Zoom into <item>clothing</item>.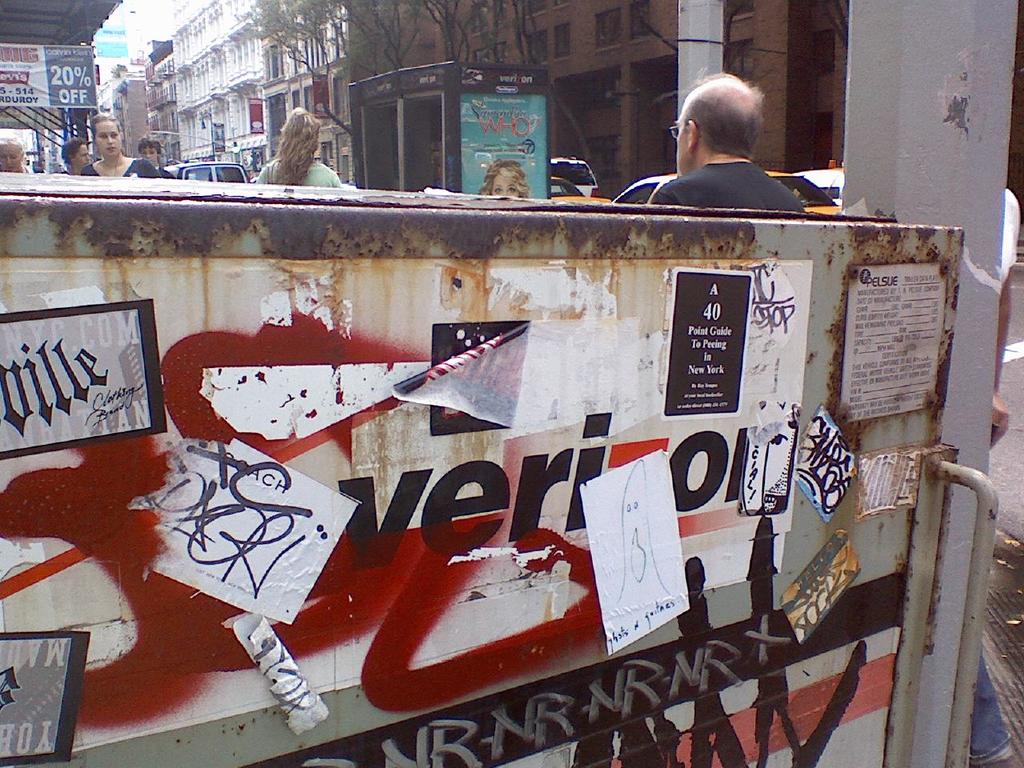
Zoom target: <region>257, 158, 351, 191</region>.
